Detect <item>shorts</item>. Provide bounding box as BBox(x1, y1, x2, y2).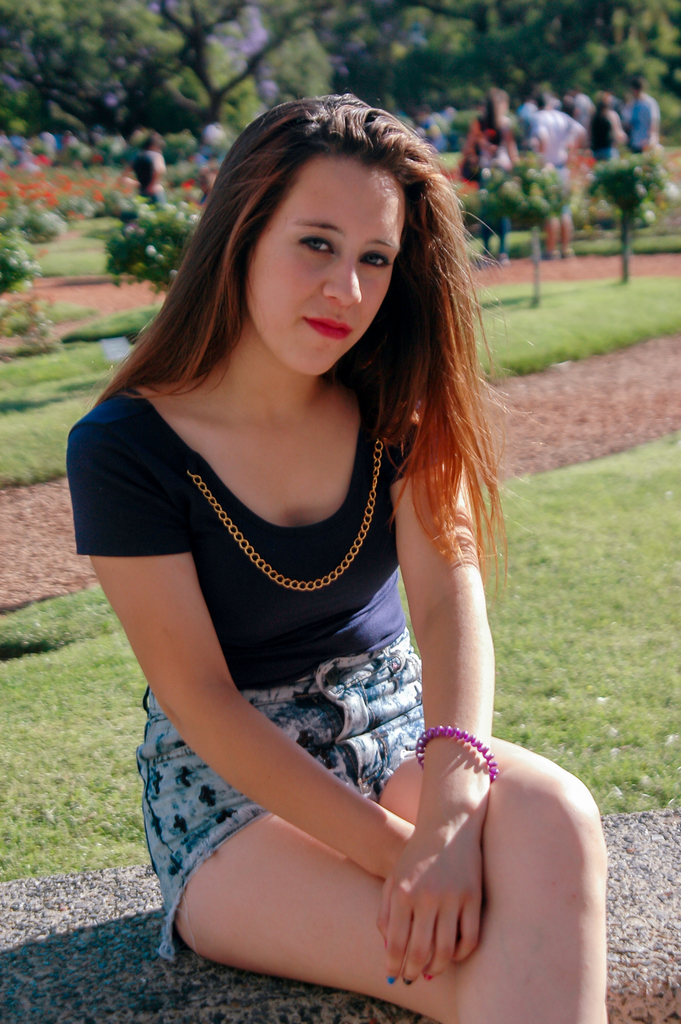
BBox(142, 667, 475, 934).
